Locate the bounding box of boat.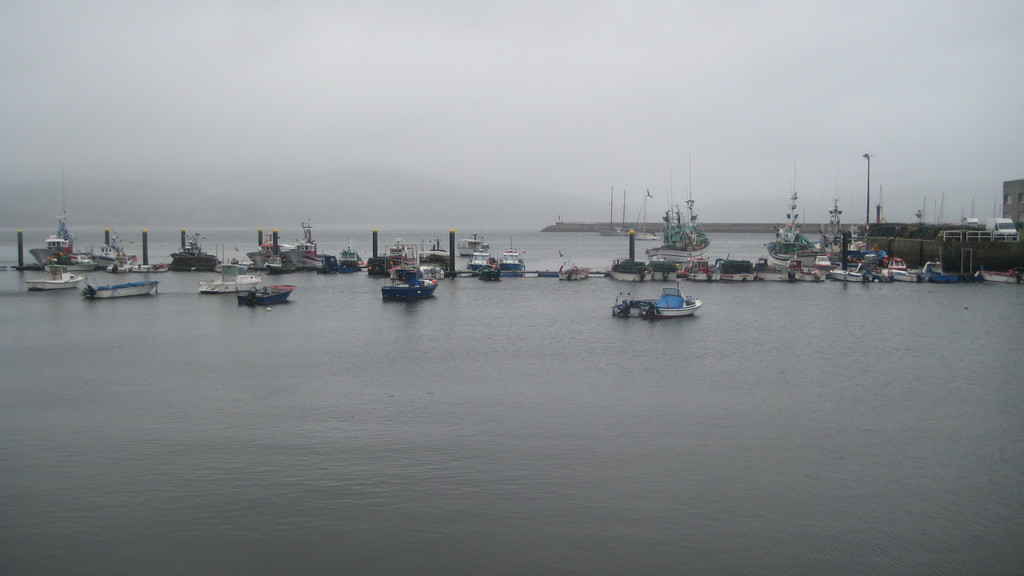
Bounding box: (left=914, top=257, right=972, bottom=292).
